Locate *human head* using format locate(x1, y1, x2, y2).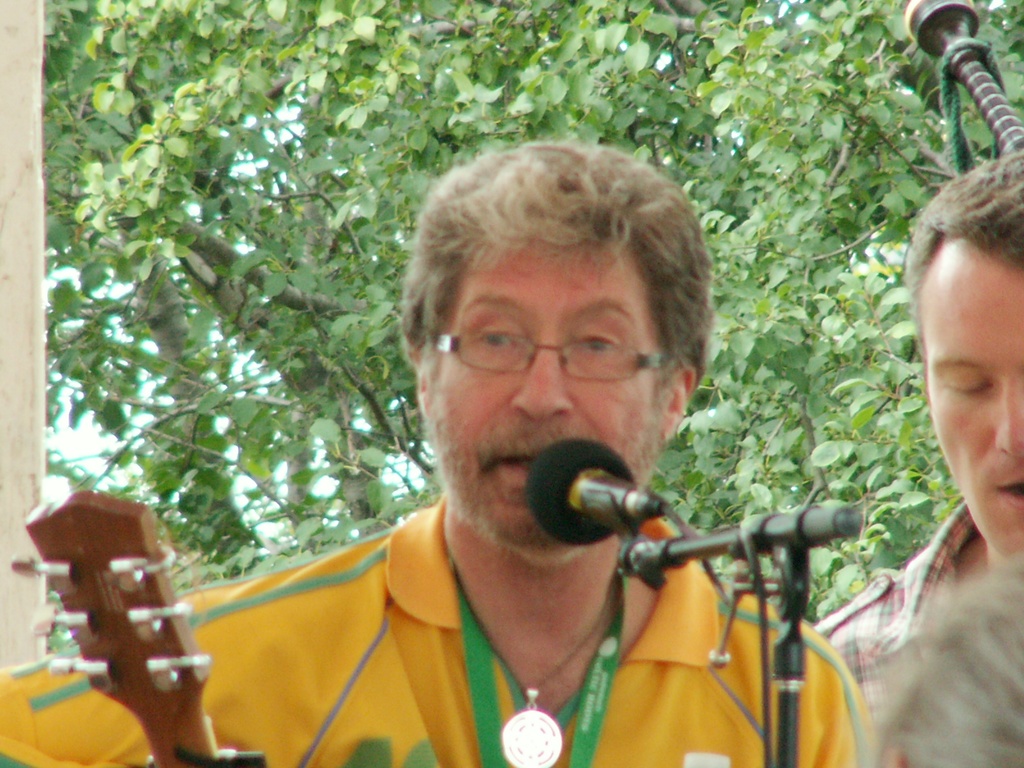
locate(903, 150, 1023, 565).
